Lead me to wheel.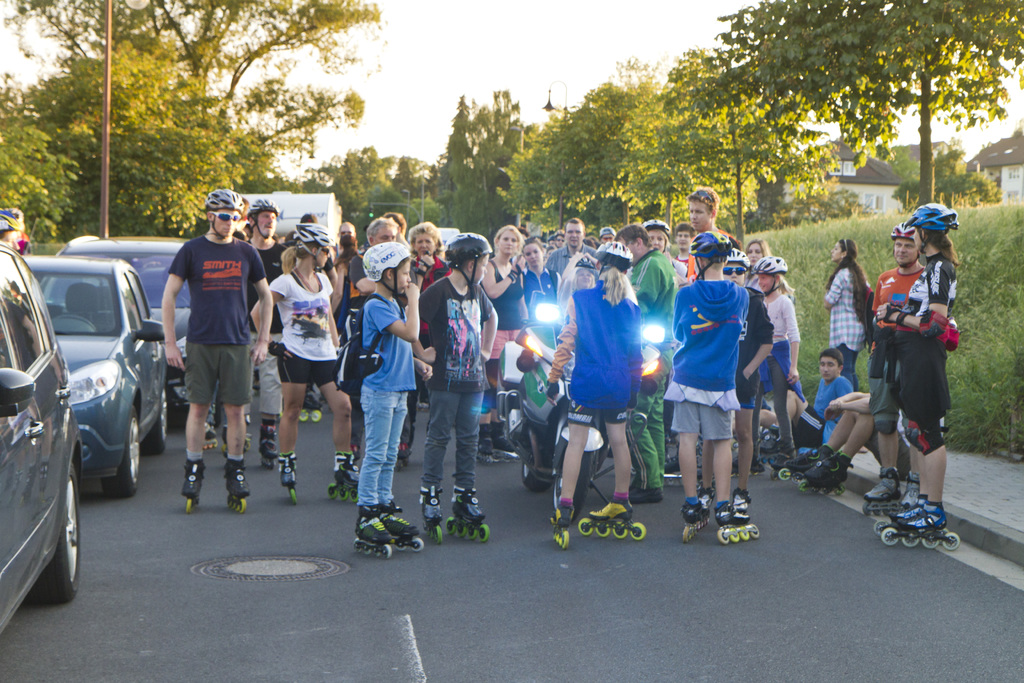
Lead to {"x1": 902, "y1": 532, "x2": 920, "y2": 547}.
